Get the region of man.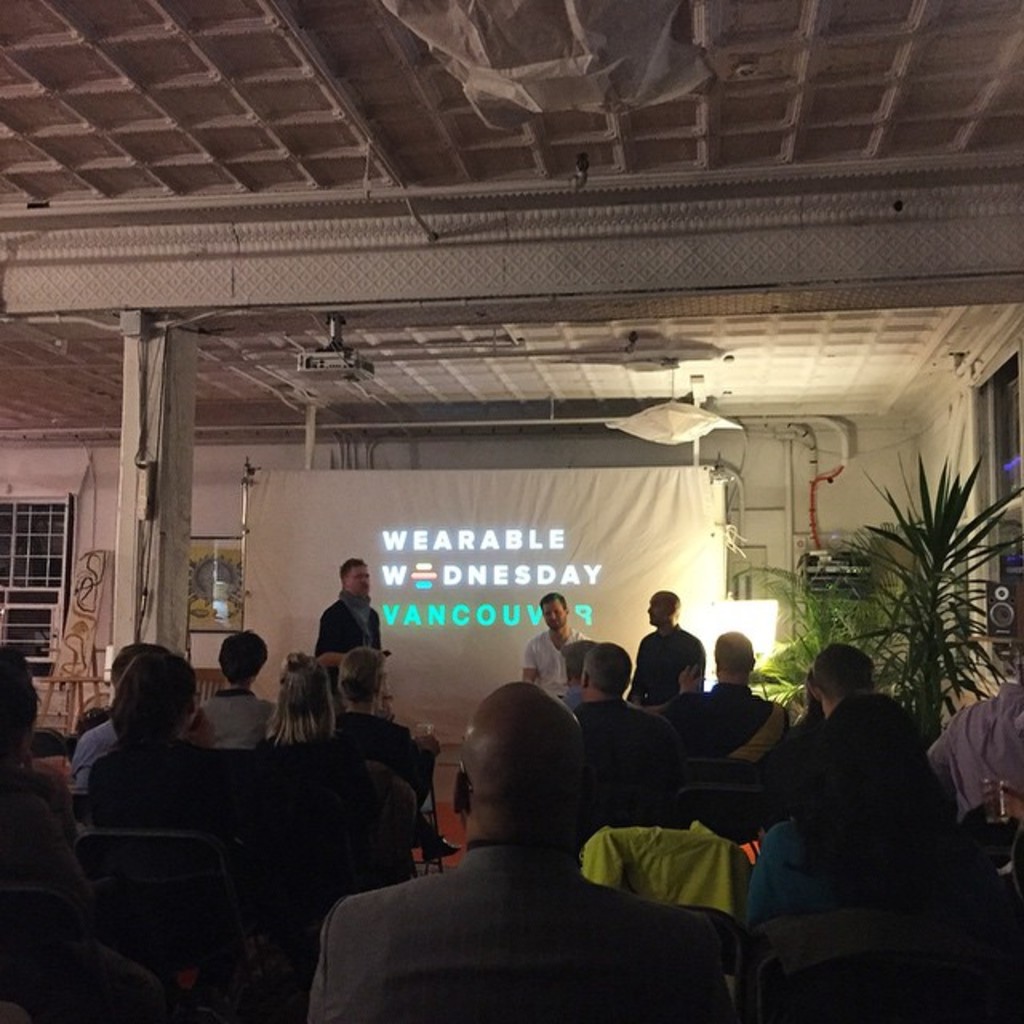
bbox=[522, 590, 594, 693].
